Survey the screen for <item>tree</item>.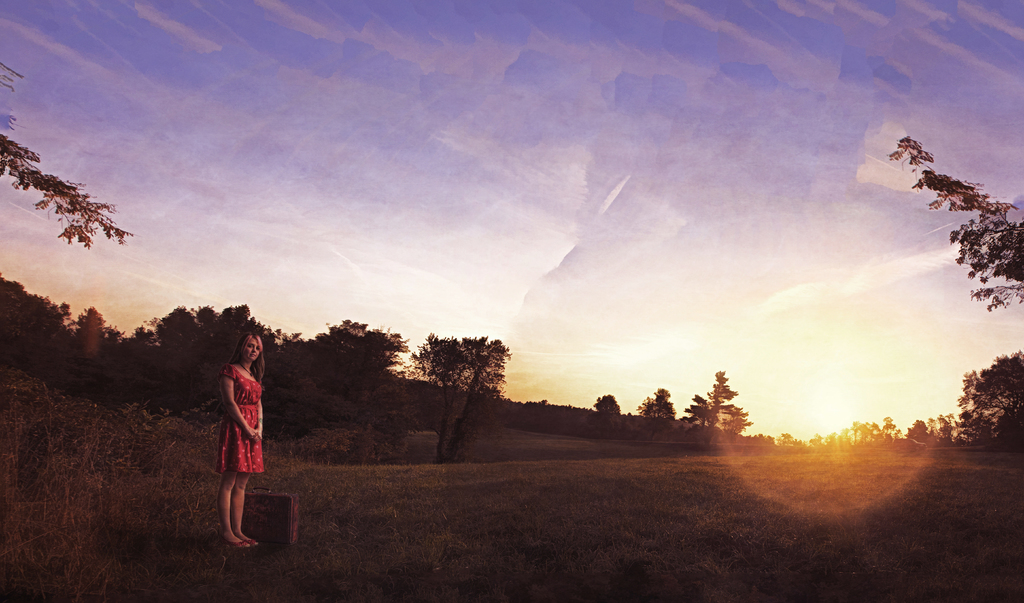
Survey found: crop(680, 364, 754, 440).
